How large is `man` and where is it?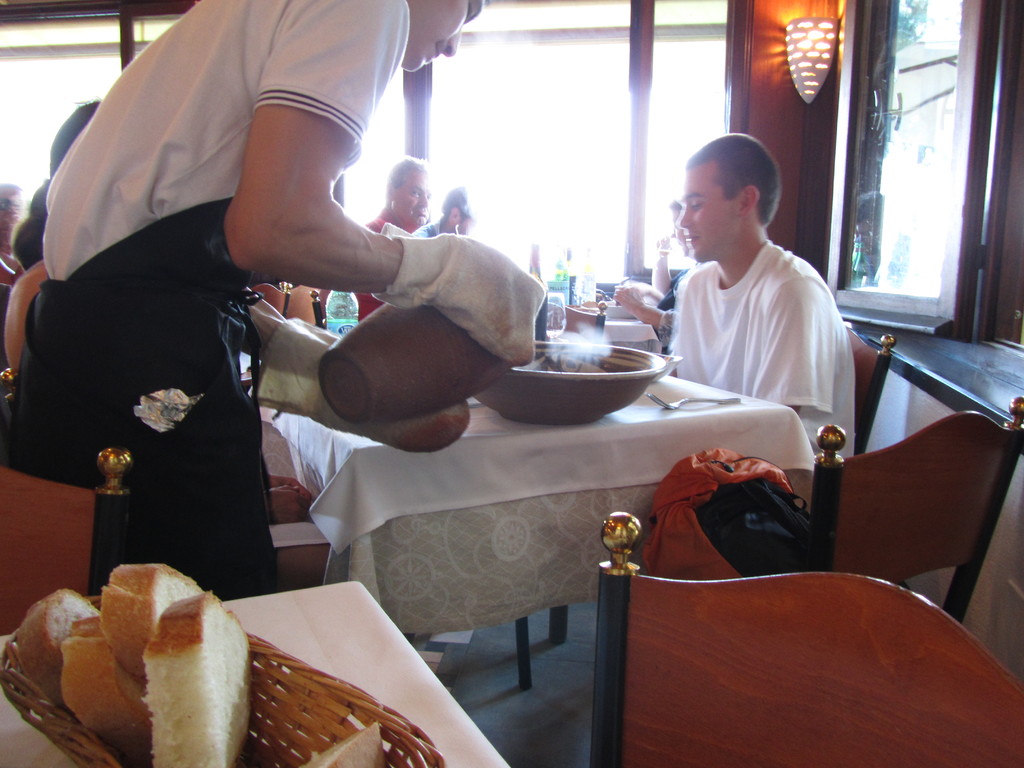
Bounding box: bbox=[15, 92, 312, 294].
